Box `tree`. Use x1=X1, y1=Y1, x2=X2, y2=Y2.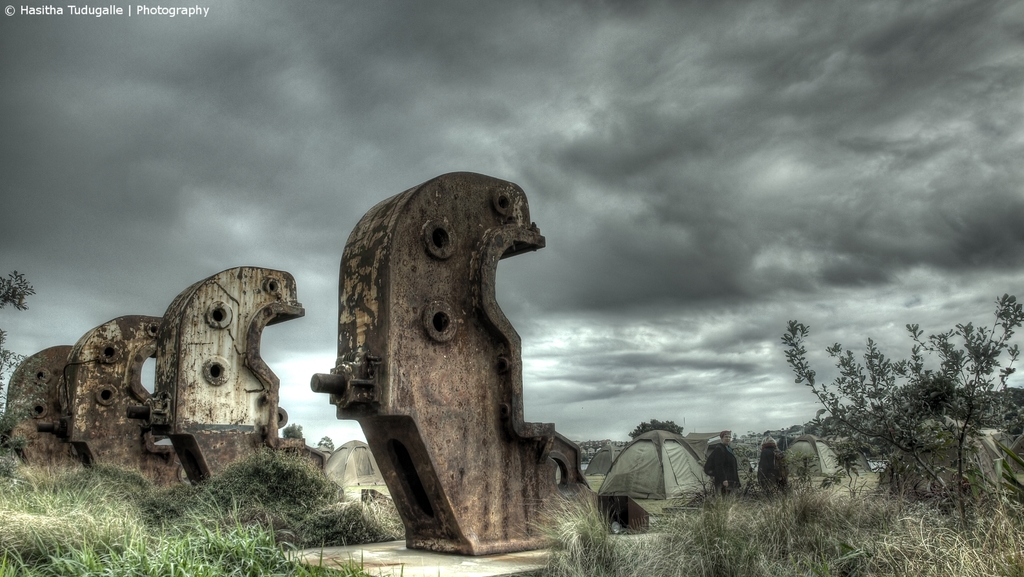
x1=798, y1=318, x2=982, y2=508.
